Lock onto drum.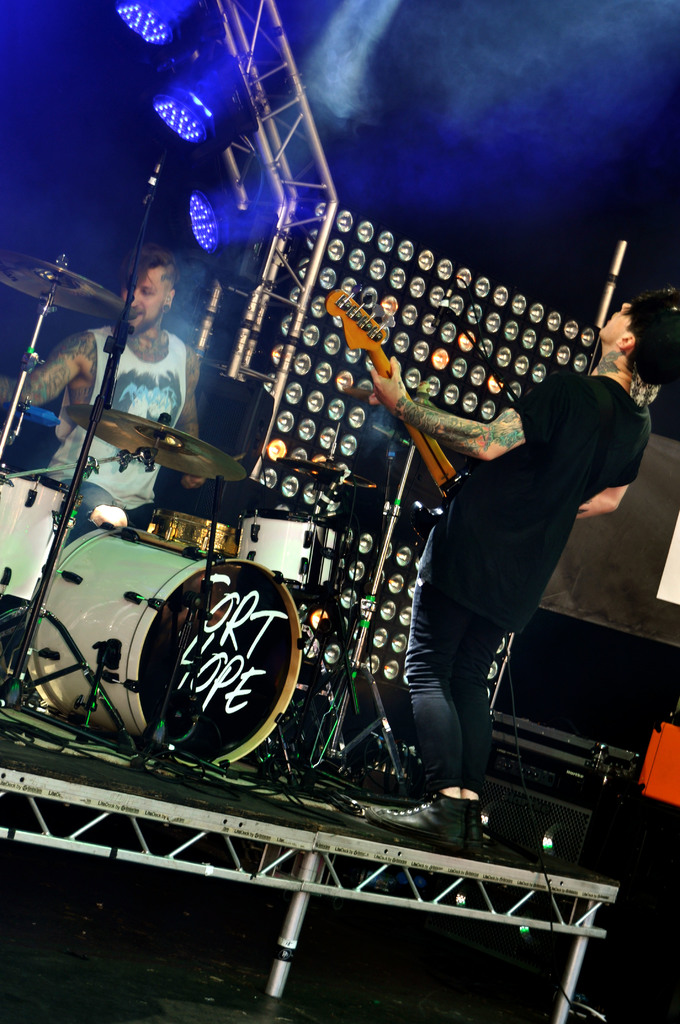
Locked: pyautogui.locateOnScreen(238, 506, 312, 588).
